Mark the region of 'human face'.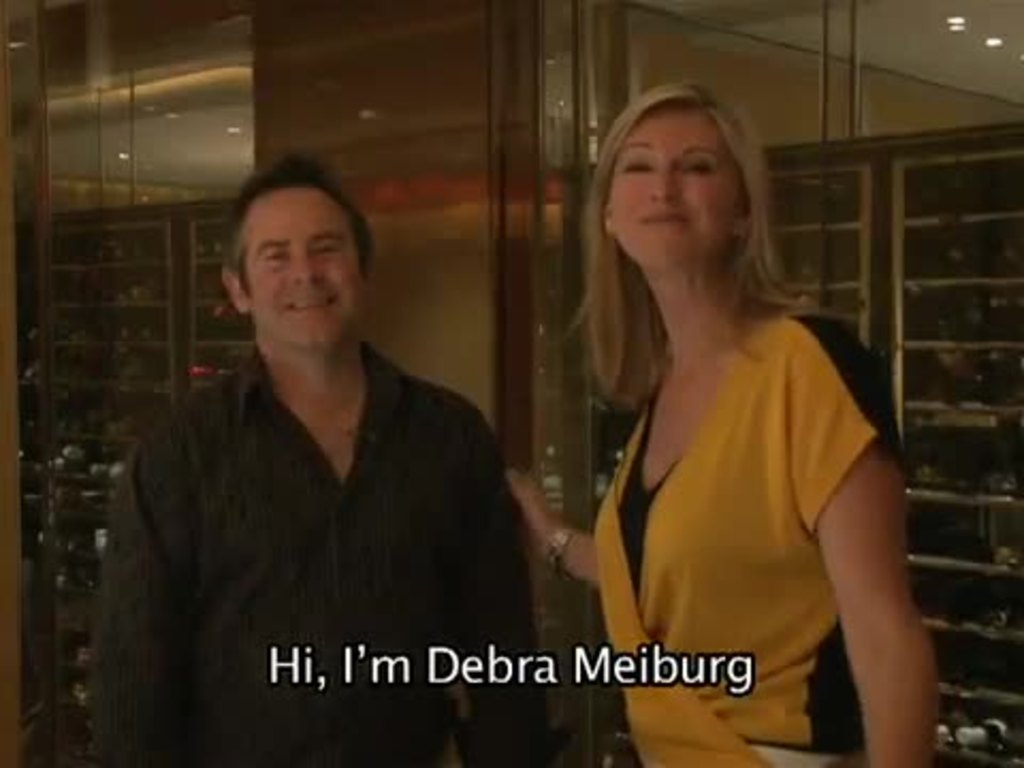
Region: (241,181,358,358).
